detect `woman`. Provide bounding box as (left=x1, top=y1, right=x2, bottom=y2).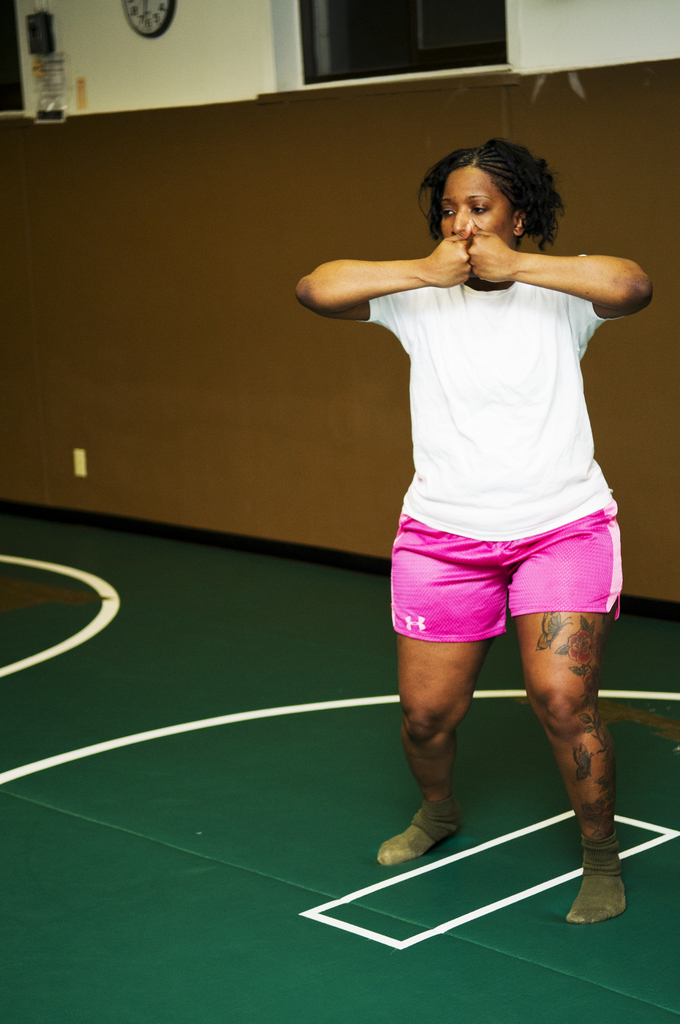
(left=314, top=97, right=656, bottom=937).
